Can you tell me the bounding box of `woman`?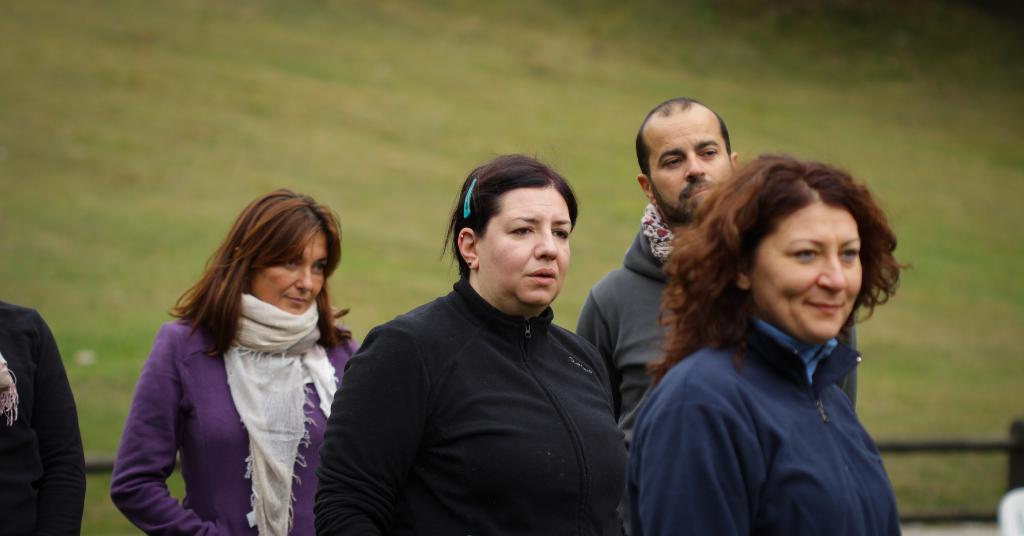
box(629, 148, 911, 535).
